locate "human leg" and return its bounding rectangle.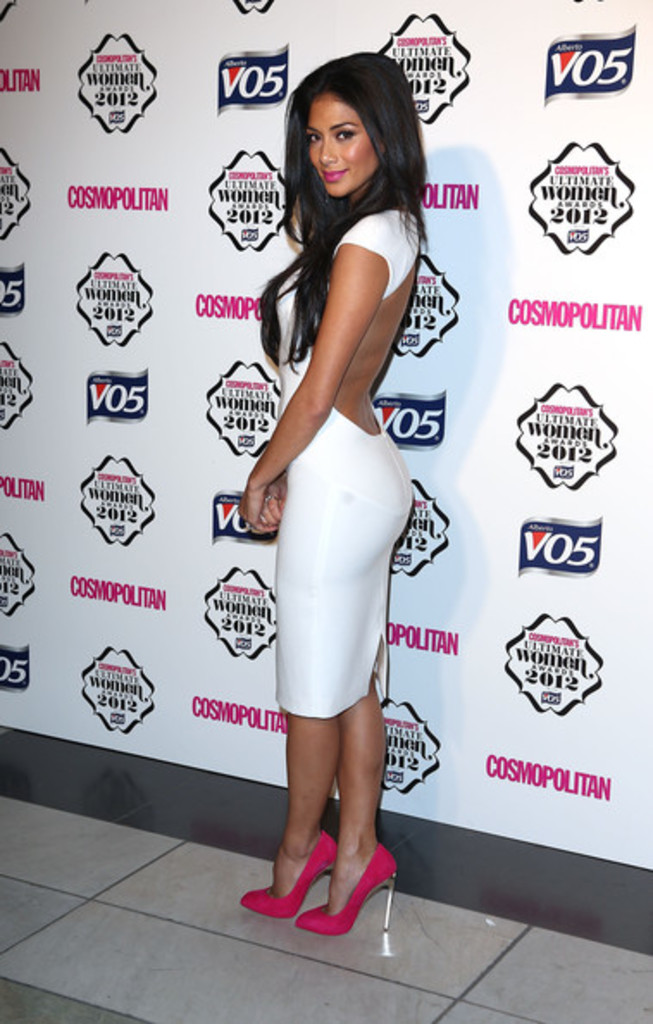
crop(245, 446, 401, 919).
